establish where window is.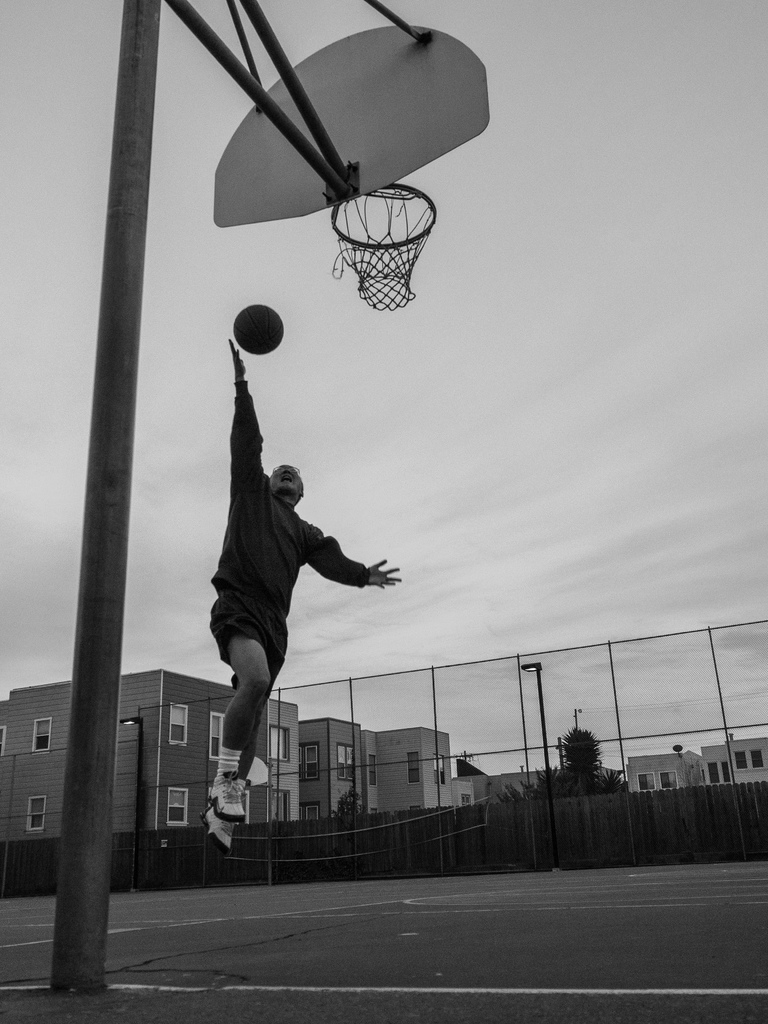
Established at [28,797,47,832].
